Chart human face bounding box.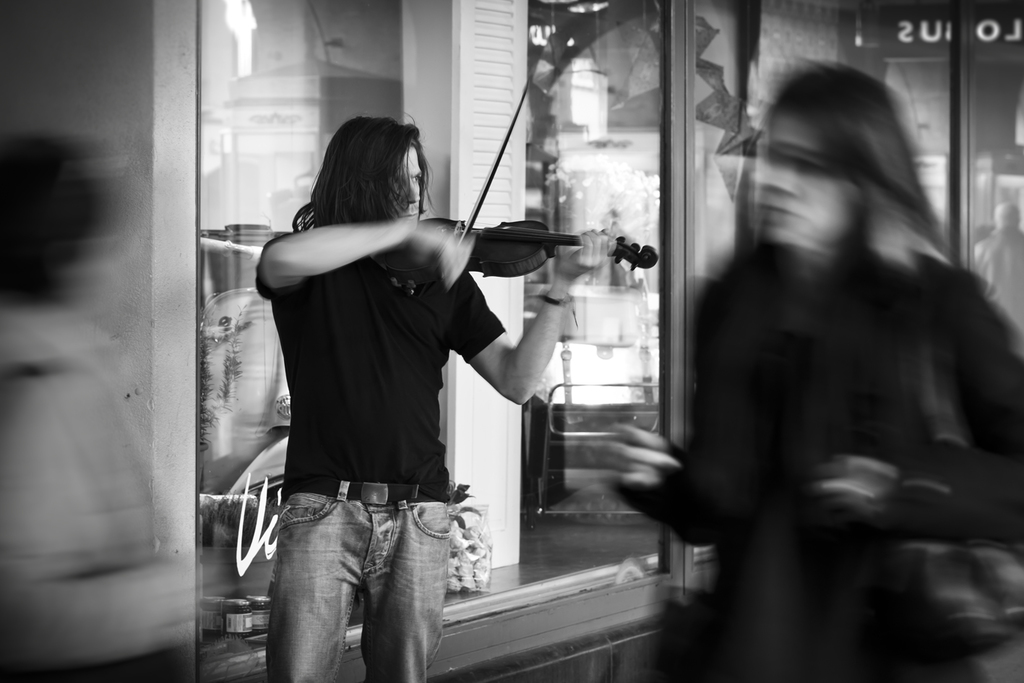
Charted: pyautogui.locateOnScreen(390, 142, 423, 228).
